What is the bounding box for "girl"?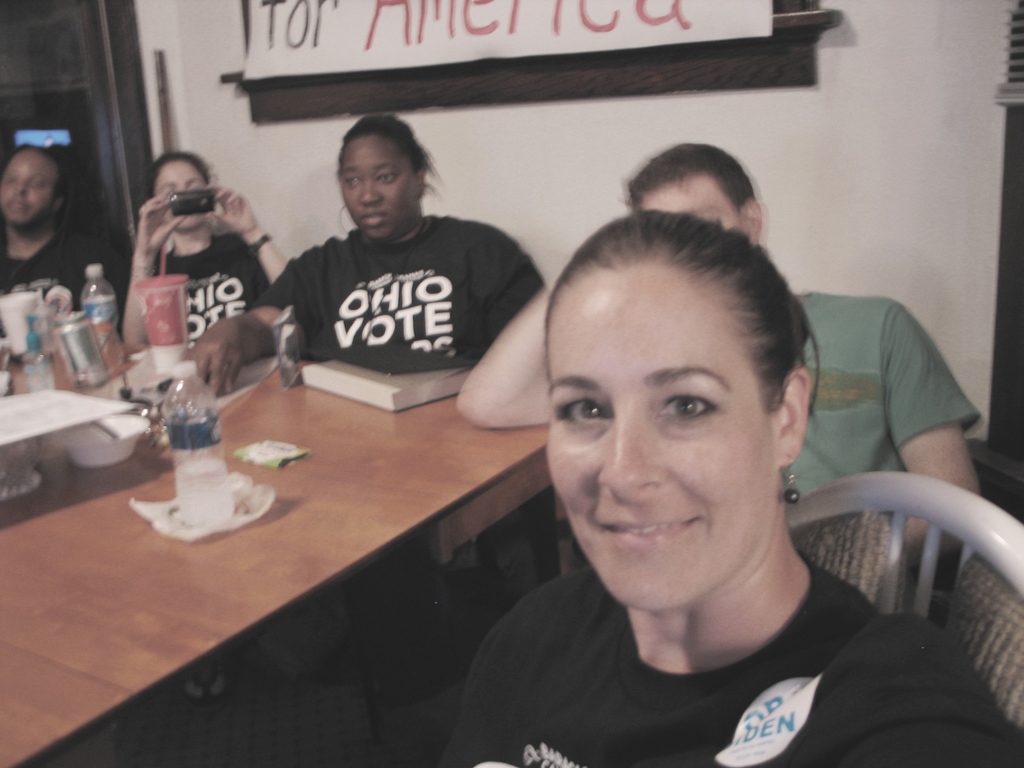
(left=447, top=211, right=1023, bottom=767).
